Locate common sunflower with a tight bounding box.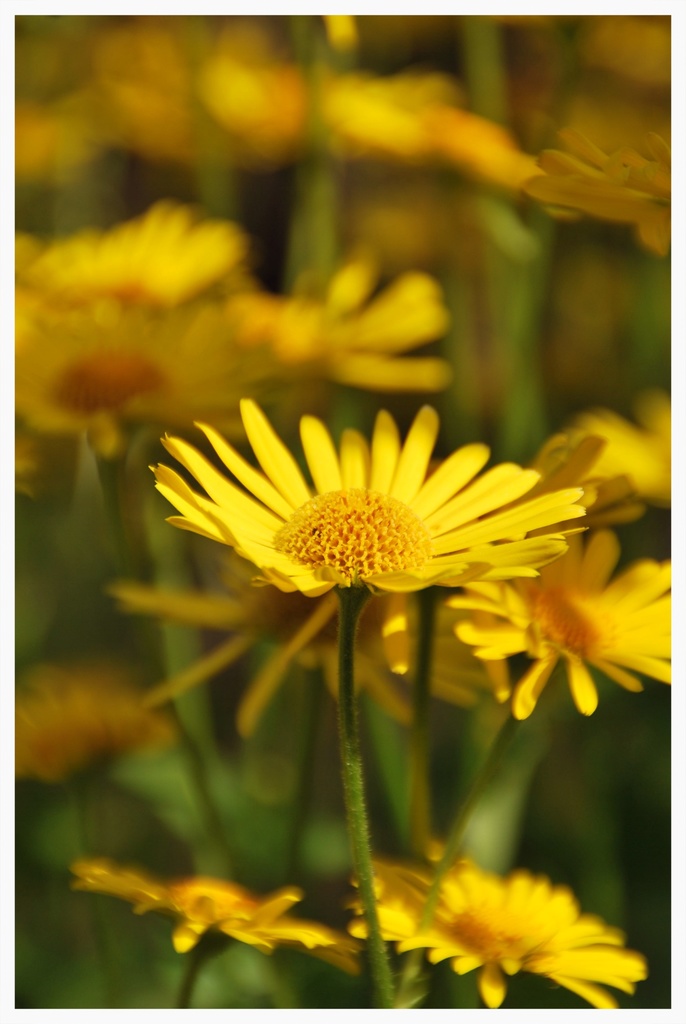
box=[65, 855, 361, 960].
